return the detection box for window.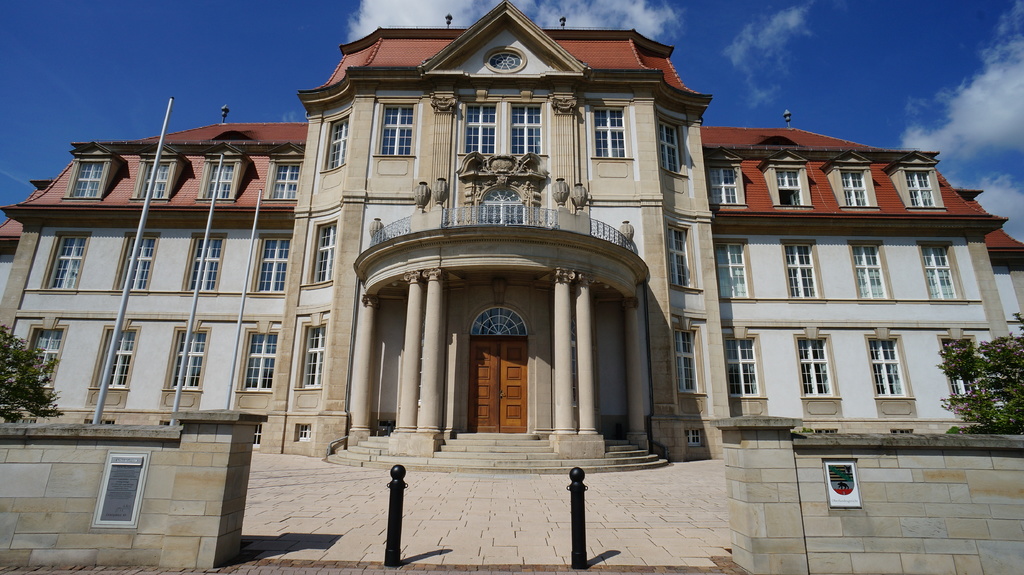
box(134, 159, 171, 201).
